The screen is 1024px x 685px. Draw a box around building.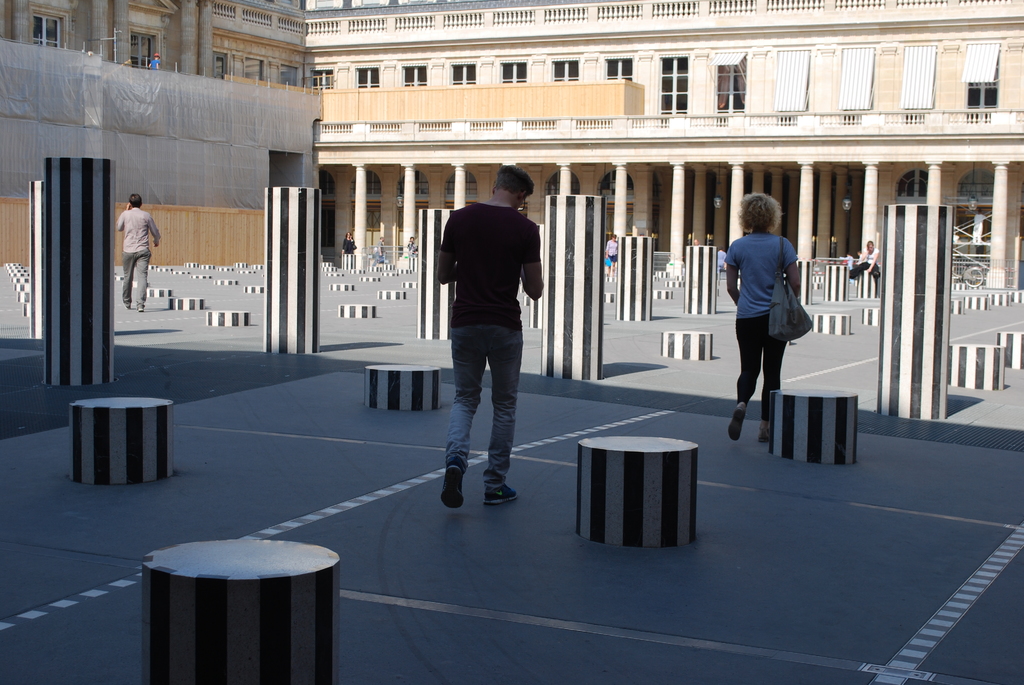
{"left": 0, "top": 0, "right": 1023, "bottom": 297}.
